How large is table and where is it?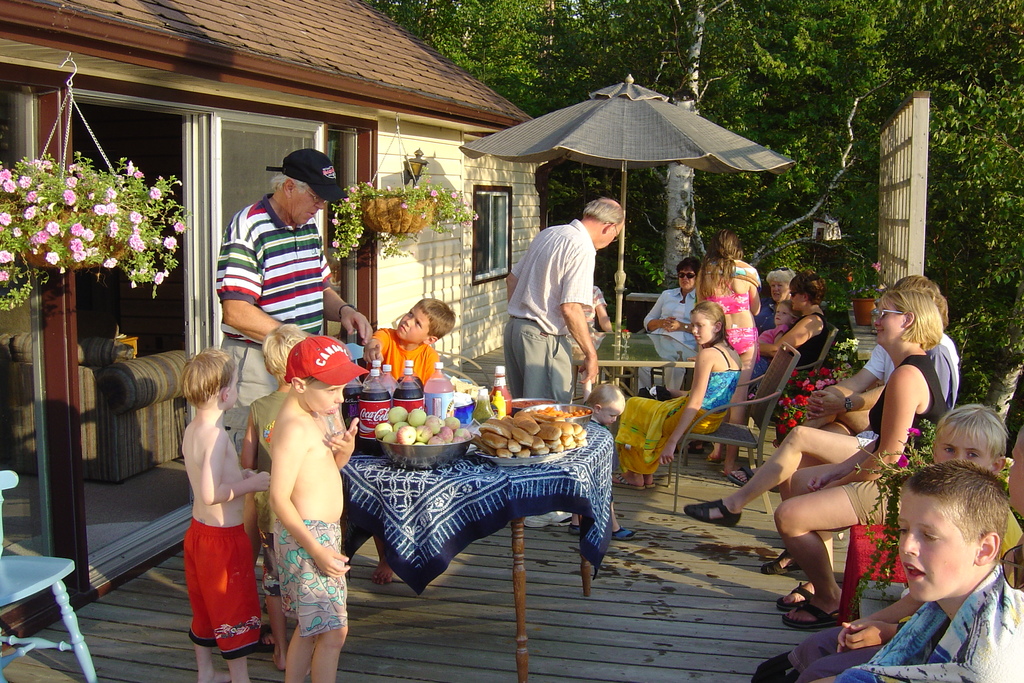
Bounding box: x1=287, y1=402, x2=650, y2=624.
